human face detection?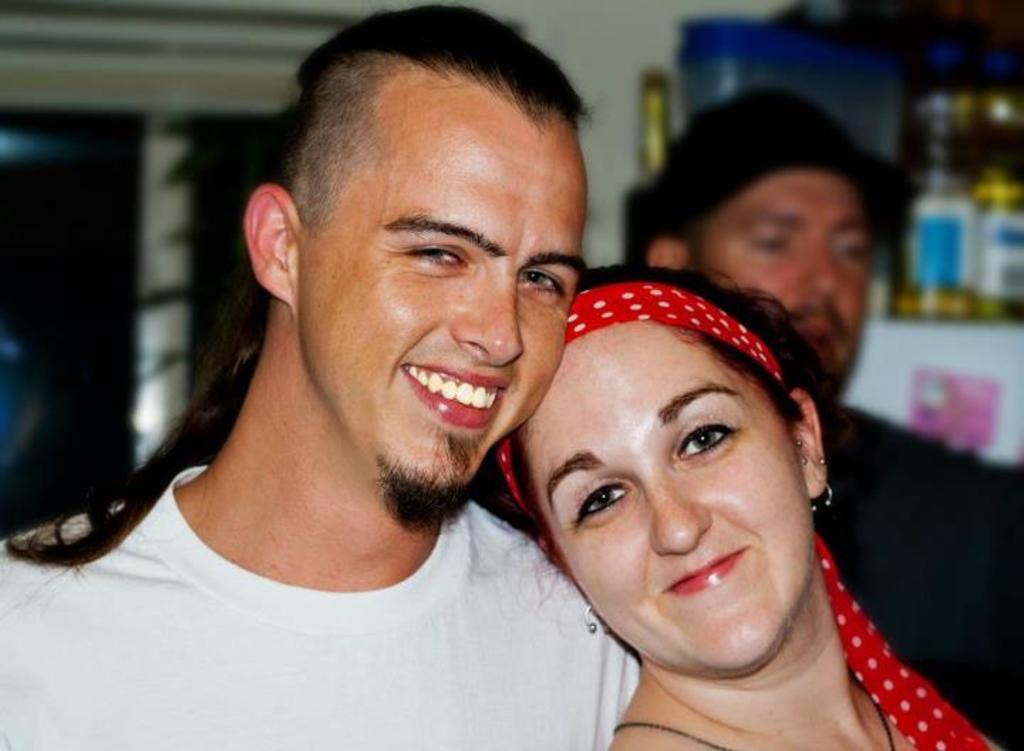
[x1=521, y1=316, x2=809, y2=677]
